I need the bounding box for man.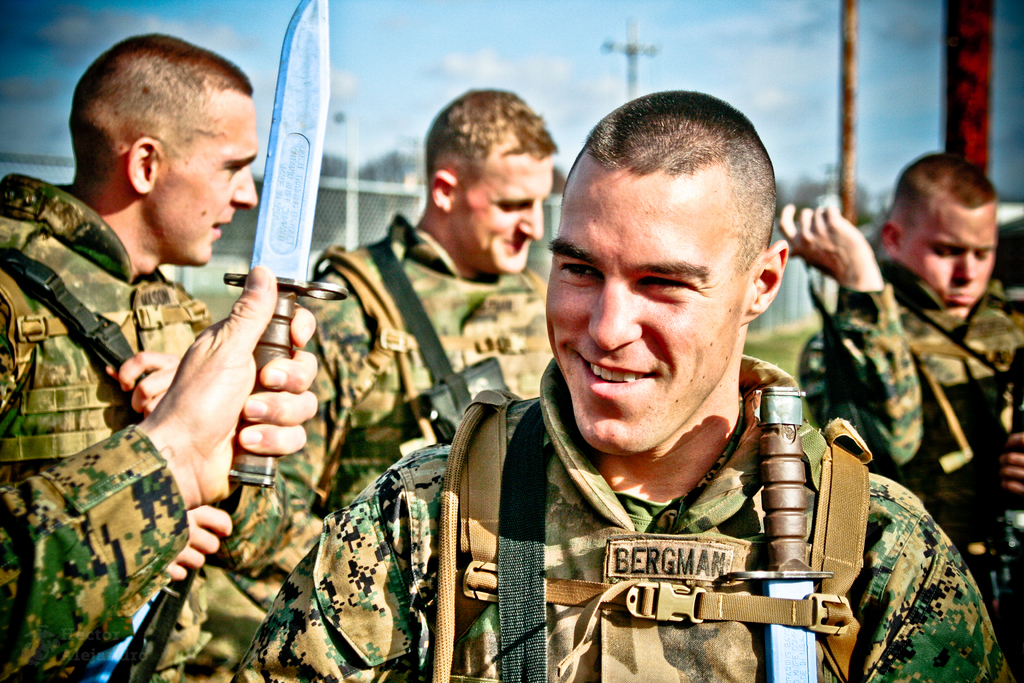
Here it is: Rect(0, 34, 286, 682).
